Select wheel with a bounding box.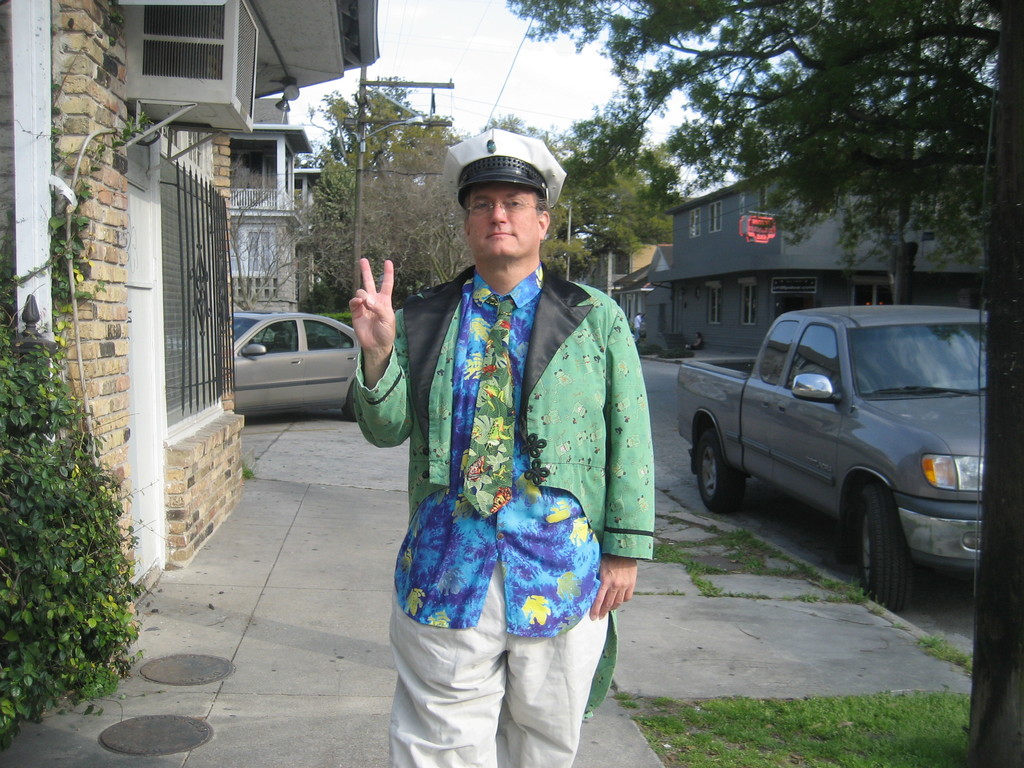
841,493,940,576.
